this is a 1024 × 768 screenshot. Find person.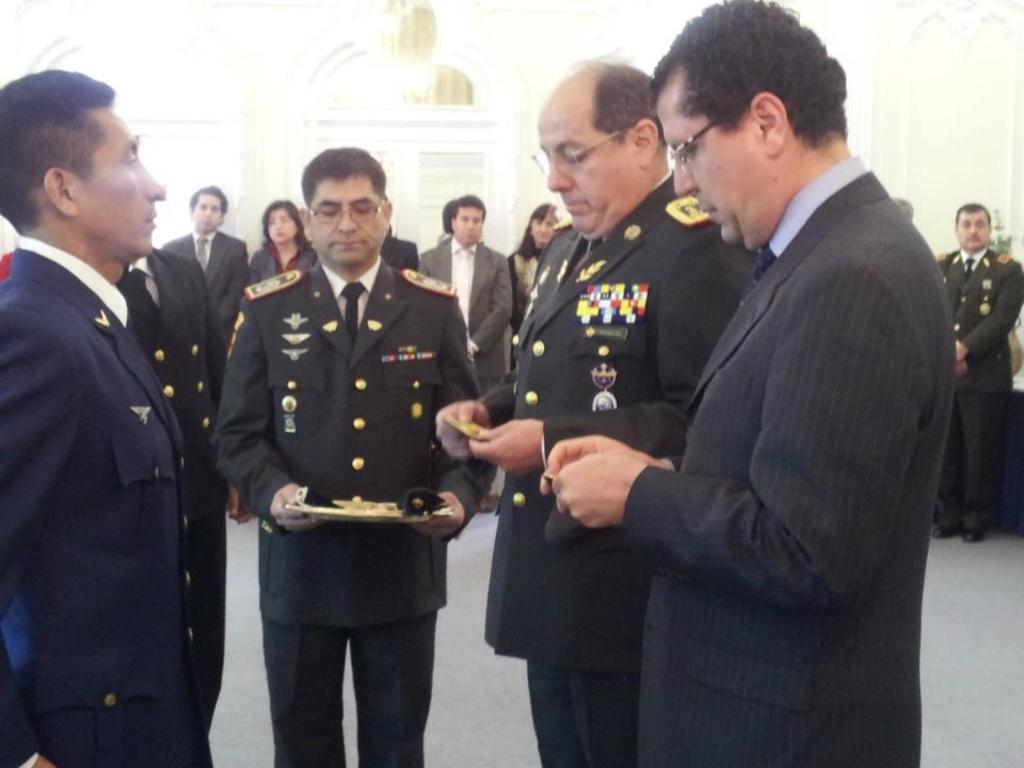
Bounding box: BBox(420, 192, 517, 516).
